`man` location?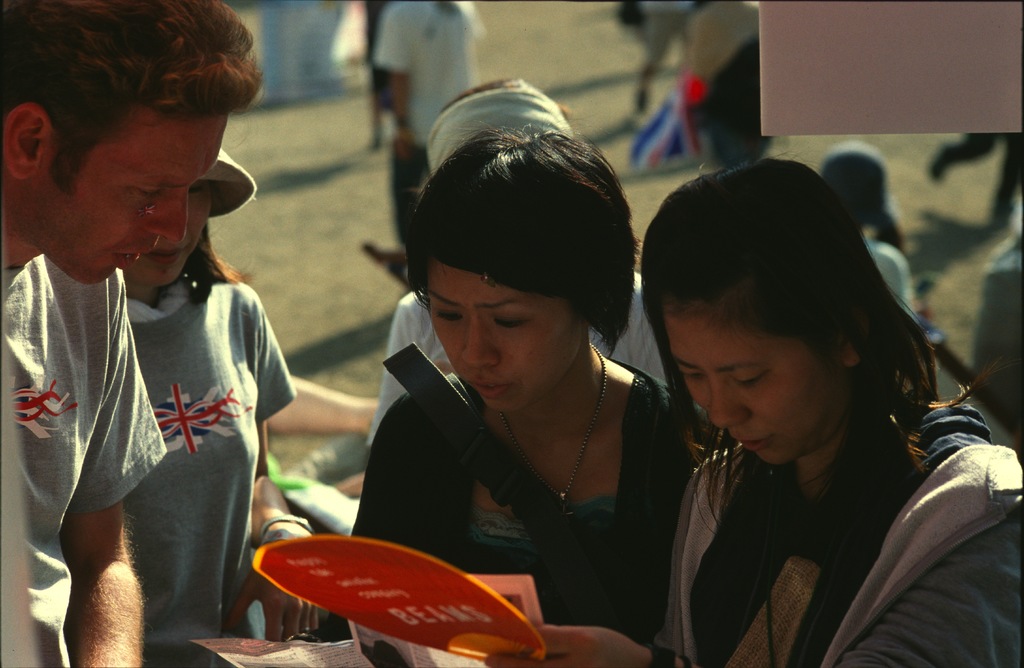
0,51,301,628
